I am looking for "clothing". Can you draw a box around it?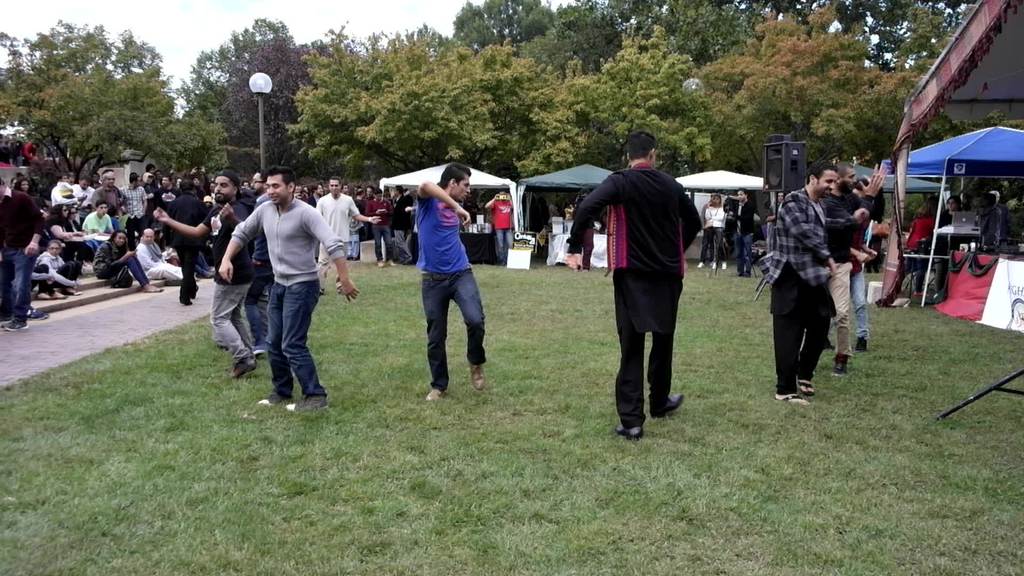
Sure, the bounding box is [157, 191, 212, 294].
